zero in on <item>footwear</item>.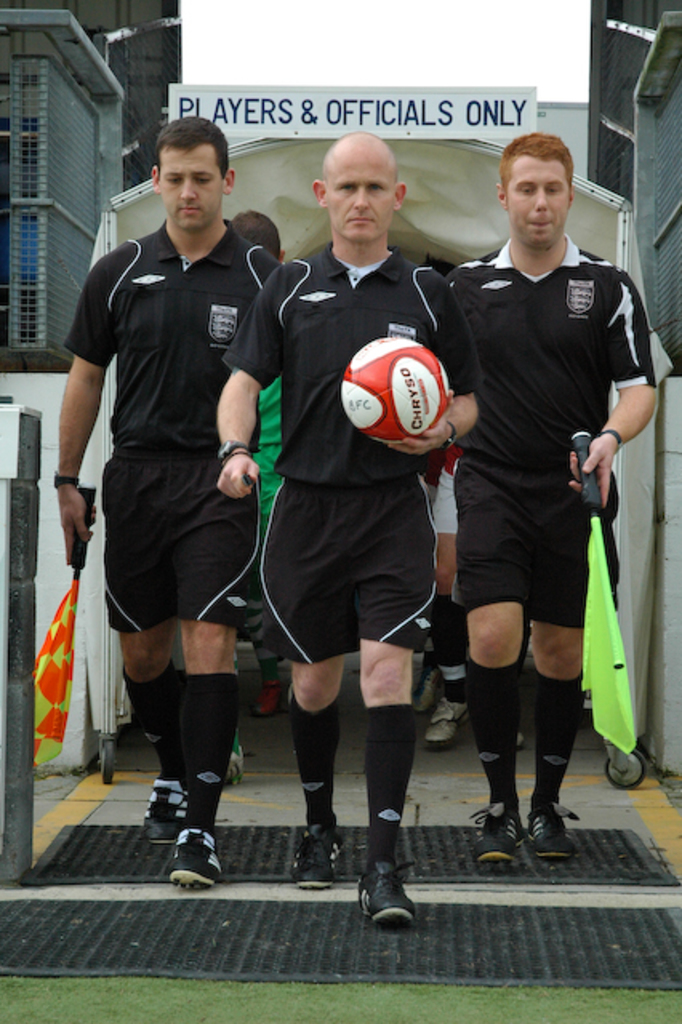
Zeroed in: 142:786:197:845.
